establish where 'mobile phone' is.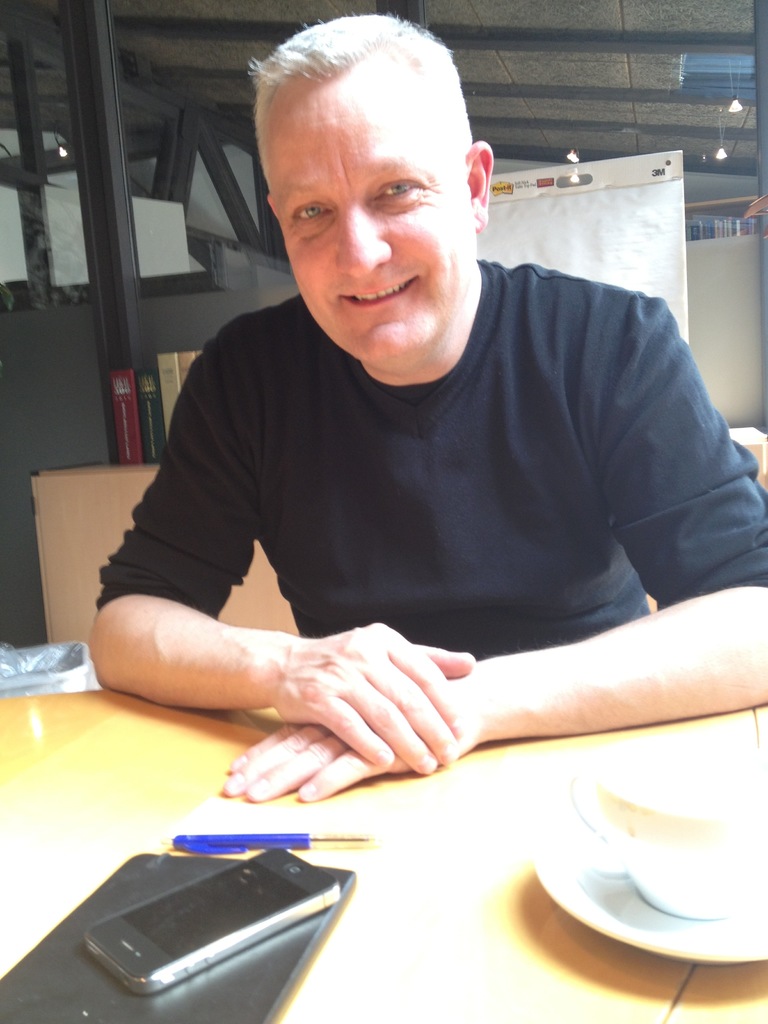
Established at 81, 842, 344, 995.
